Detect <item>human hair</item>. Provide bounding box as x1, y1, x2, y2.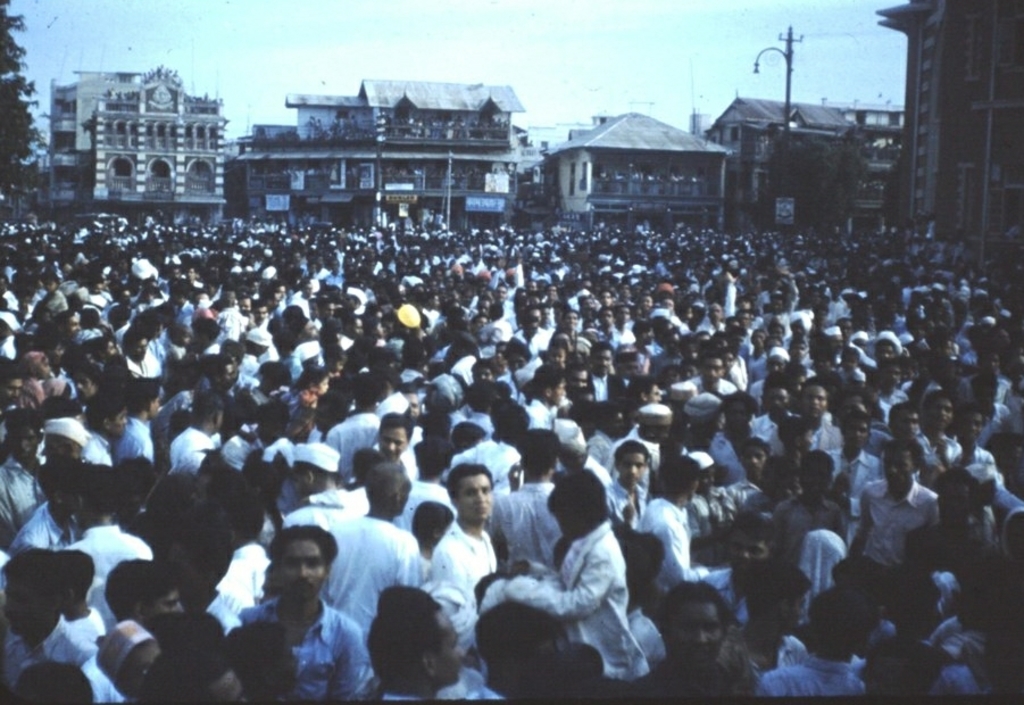
740, 556, 811, 616.
